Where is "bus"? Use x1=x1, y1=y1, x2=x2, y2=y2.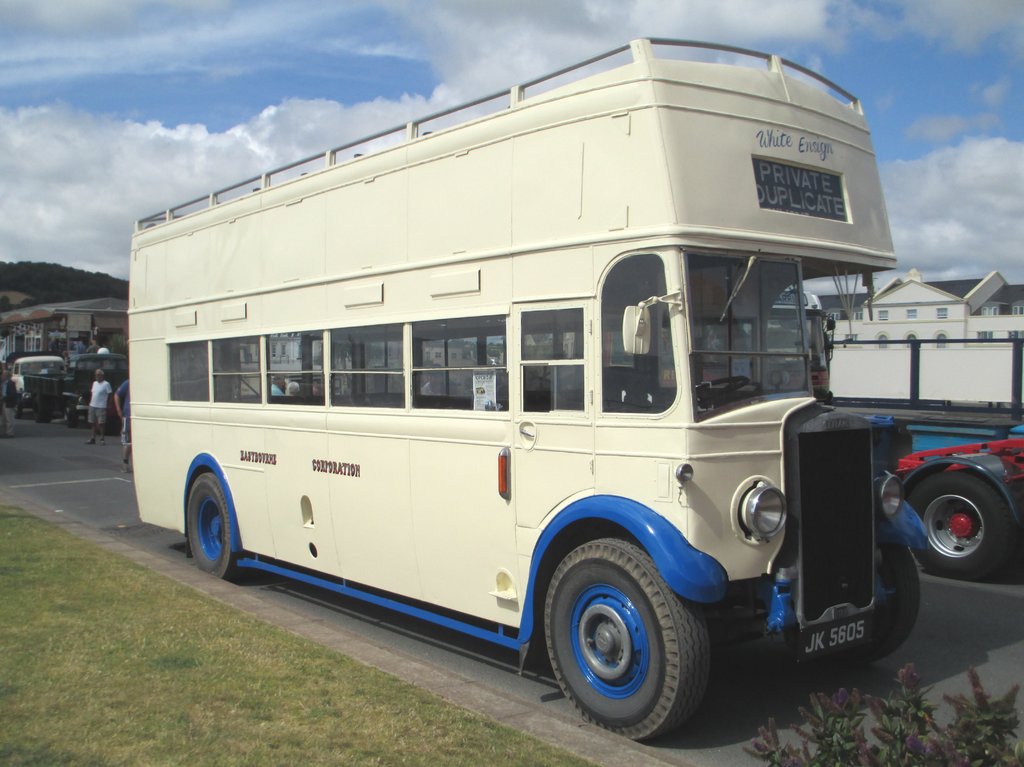
x1=130, y1=37, x2=922, y2=743.
